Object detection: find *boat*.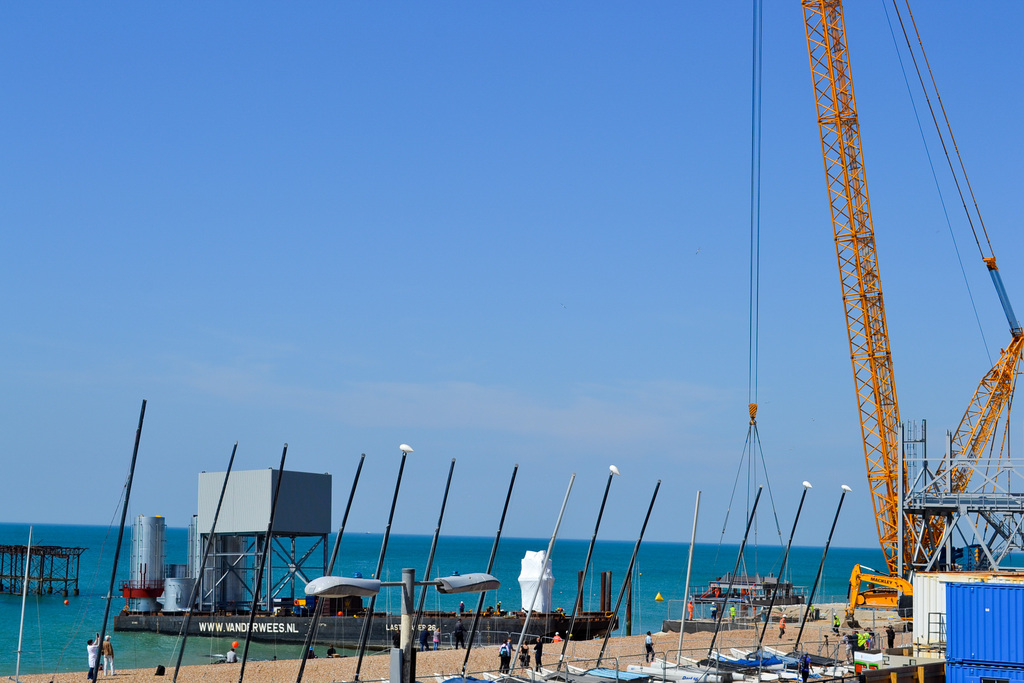
(525,462,614,682).
